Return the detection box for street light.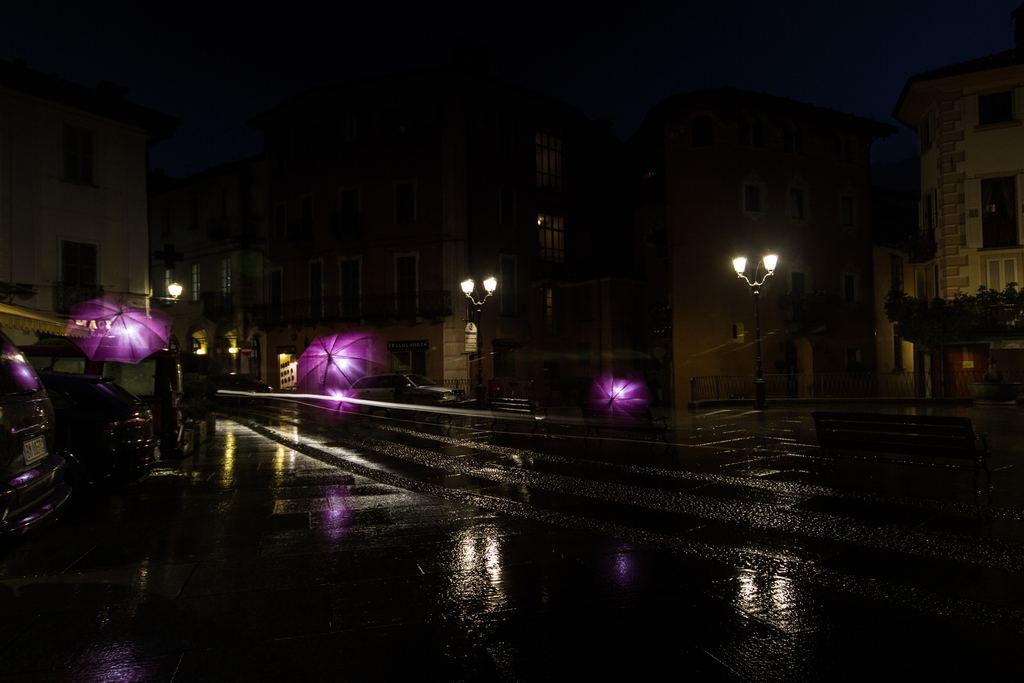
x1=733, y1=251, x2=777, y2=411.
